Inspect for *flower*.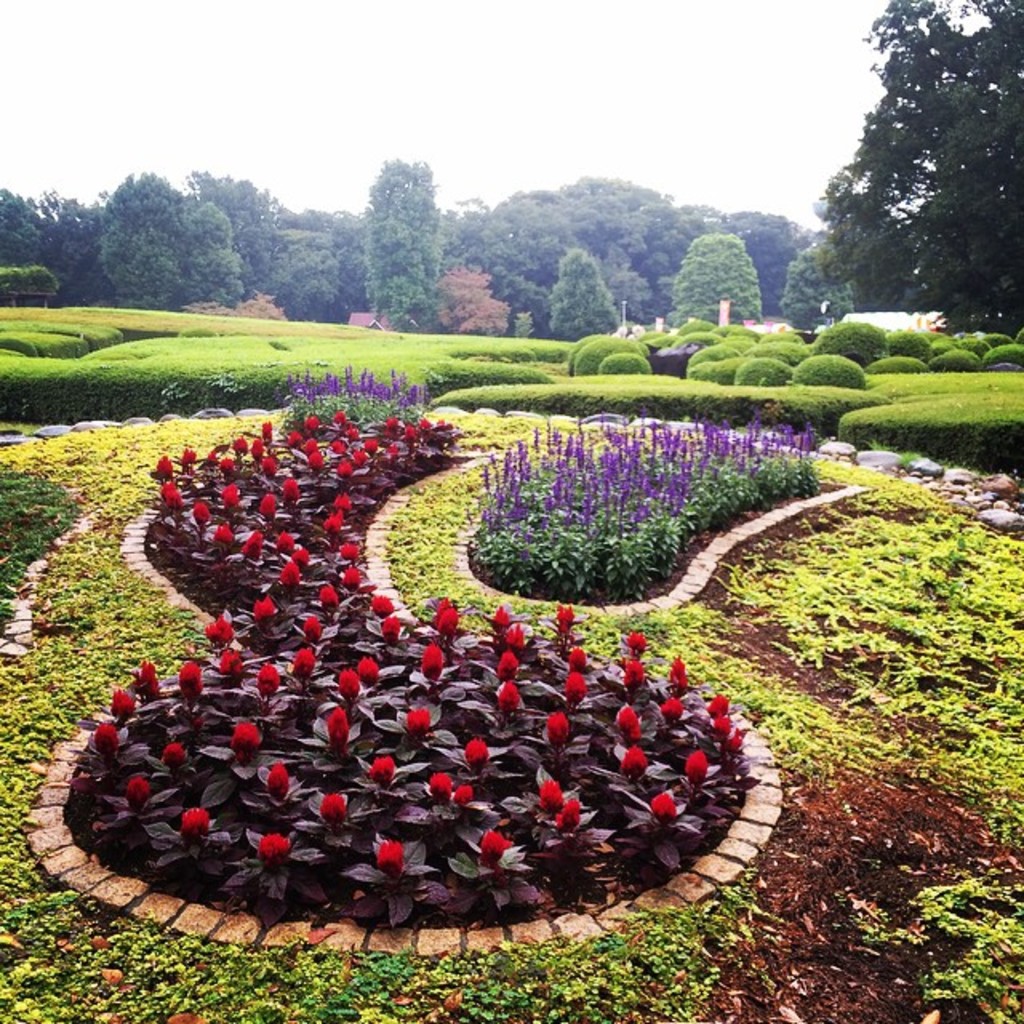
Inspection: [x1=181, y1=446, x2=198, y2=464].
